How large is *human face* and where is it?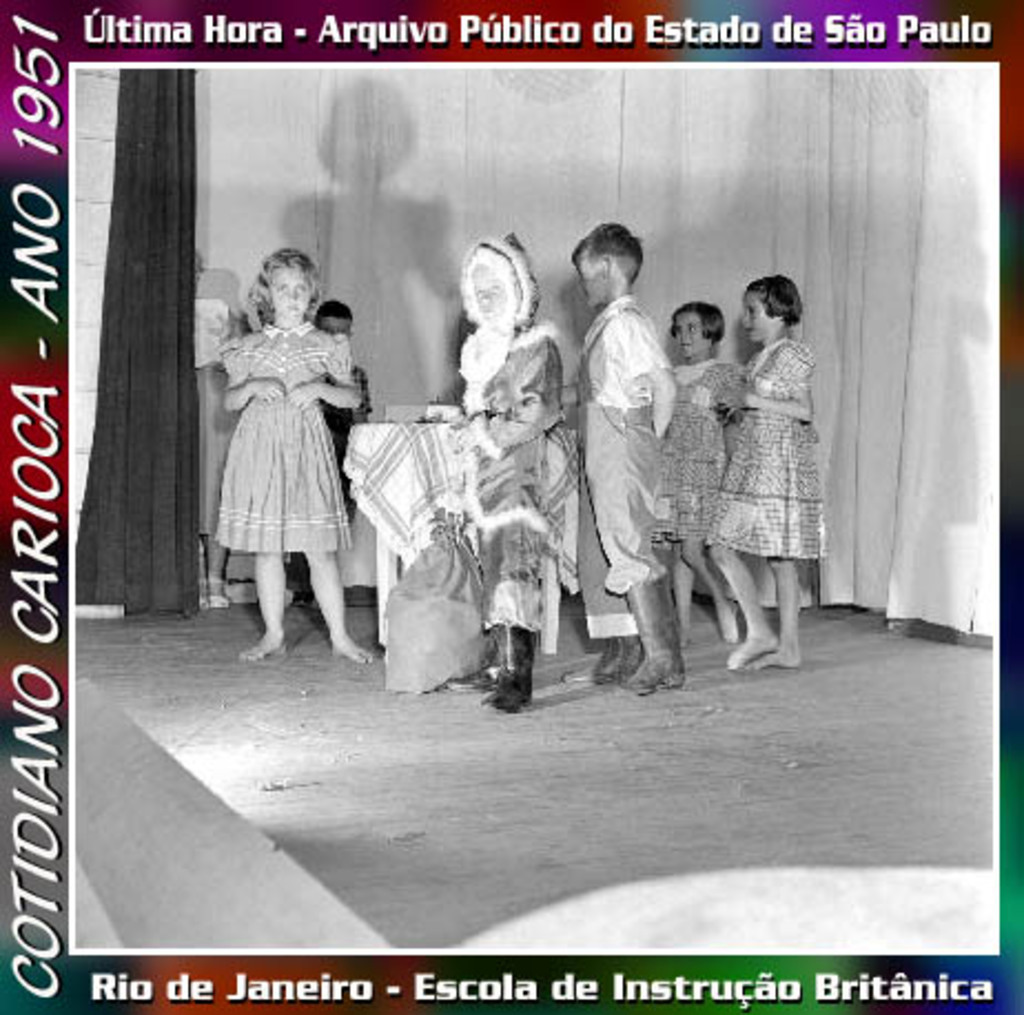
Bounding box: [x1=472, y1=262, x2=505, y2=326].
